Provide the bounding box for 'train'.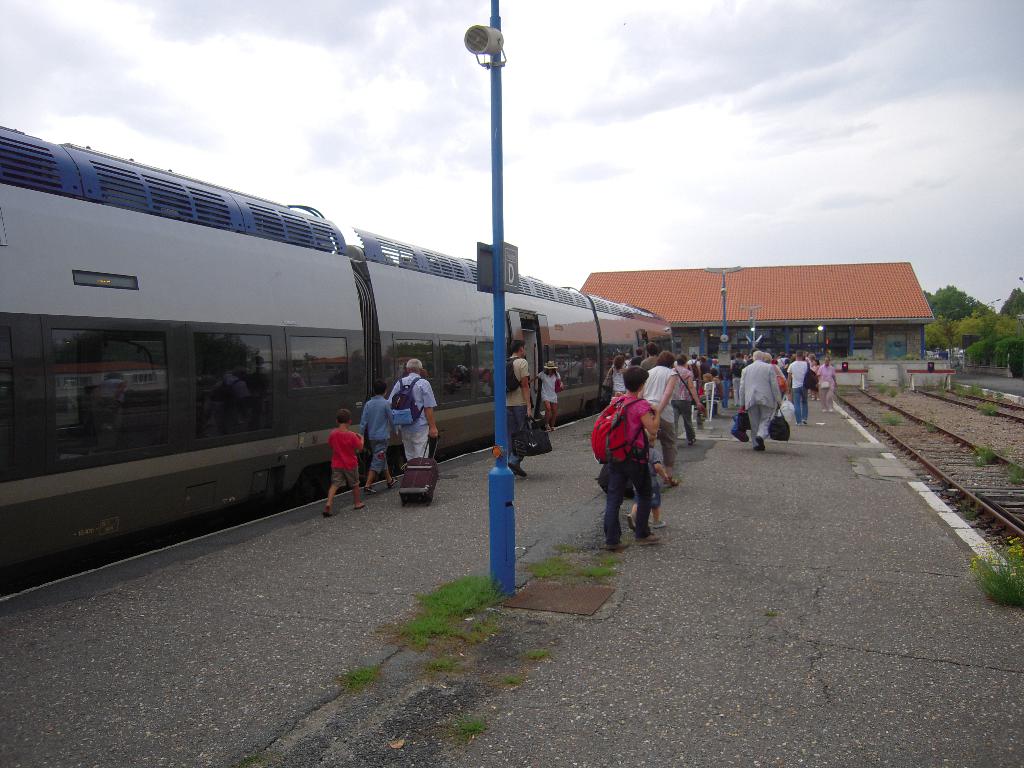
<box>0,127,673,599</box>.
